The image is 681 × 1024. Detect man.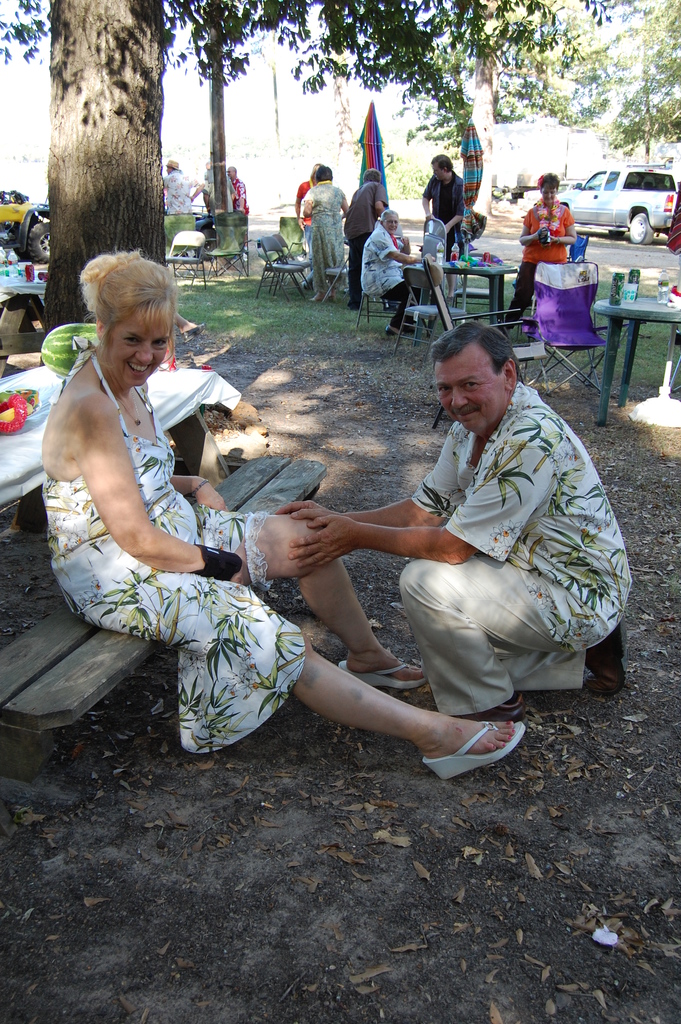
Detection: select_region(232, 165, 251, 246).
